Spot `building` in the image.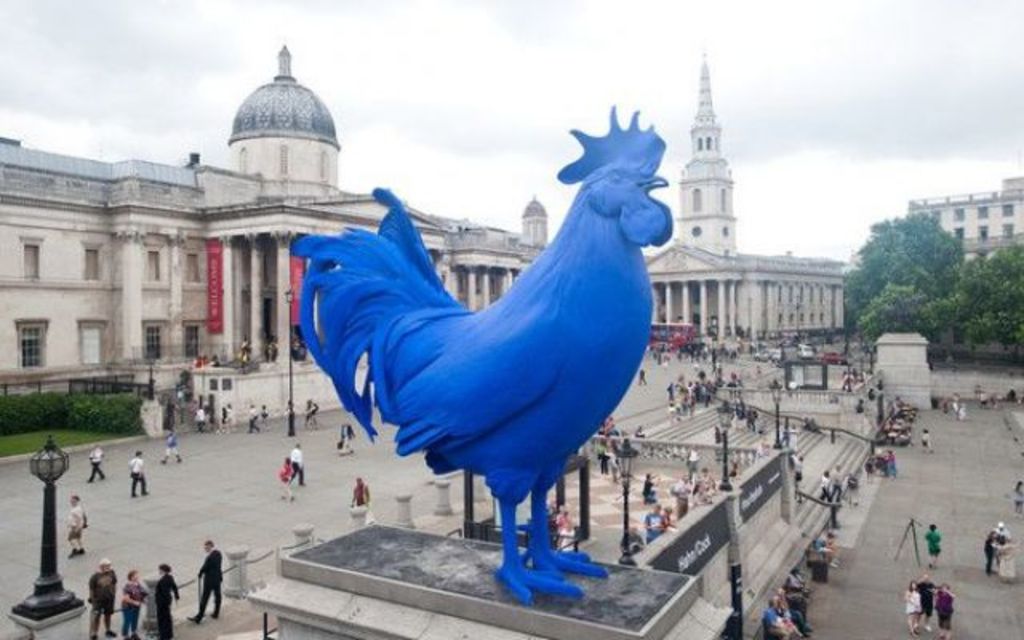
`building` found at 902, 171, 1022, 264.
